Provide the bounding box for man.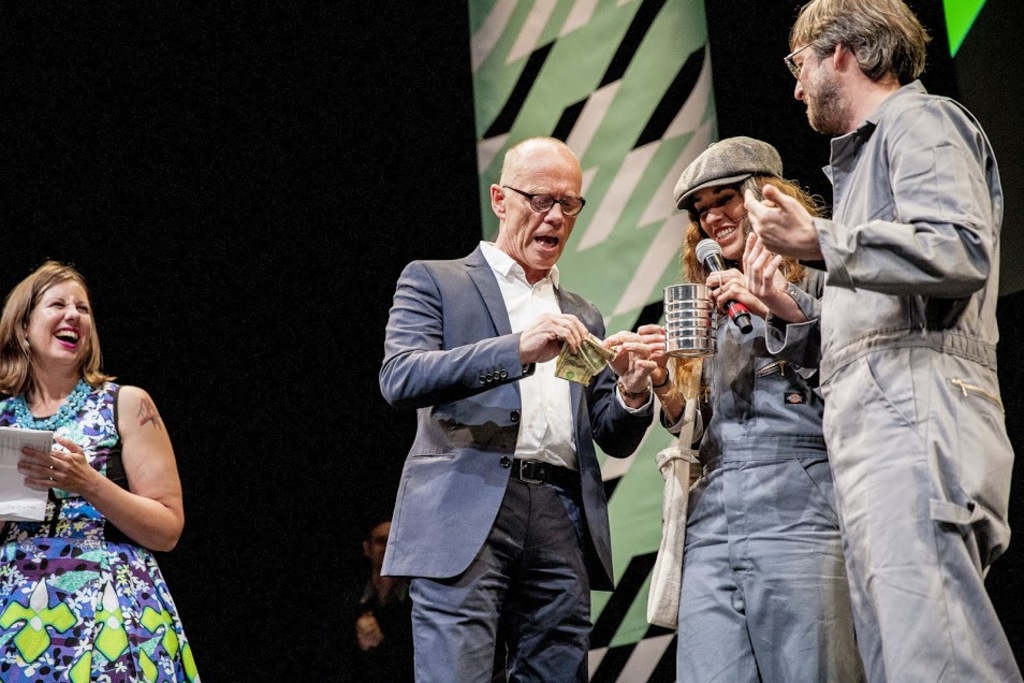
[733, 0, 1023, 682].
